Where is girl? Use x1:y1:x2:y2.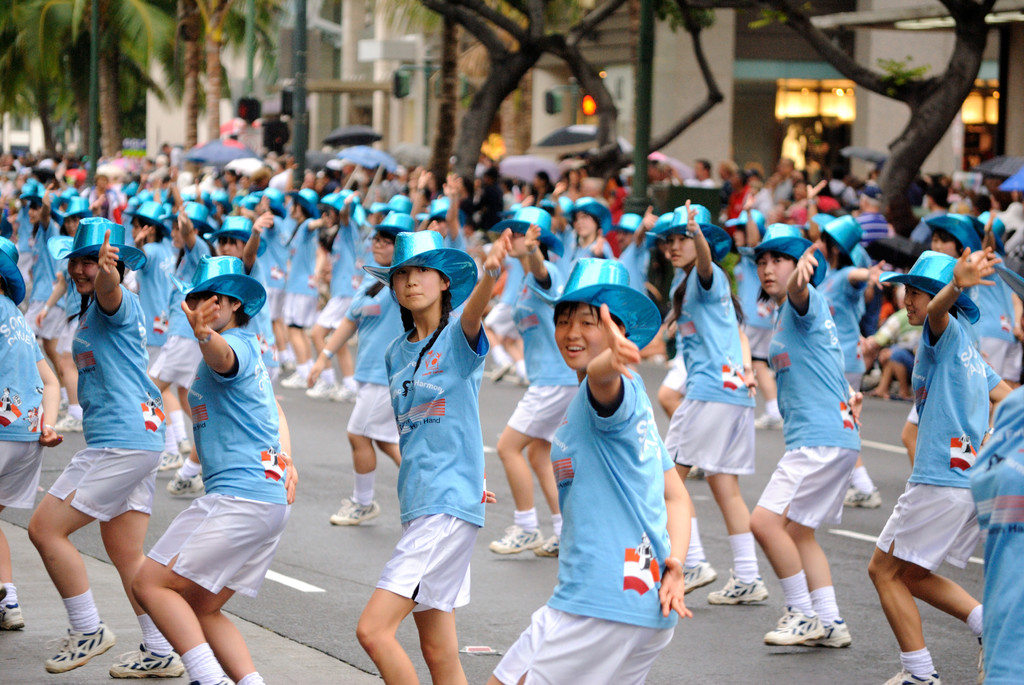
355:230:512:684.
